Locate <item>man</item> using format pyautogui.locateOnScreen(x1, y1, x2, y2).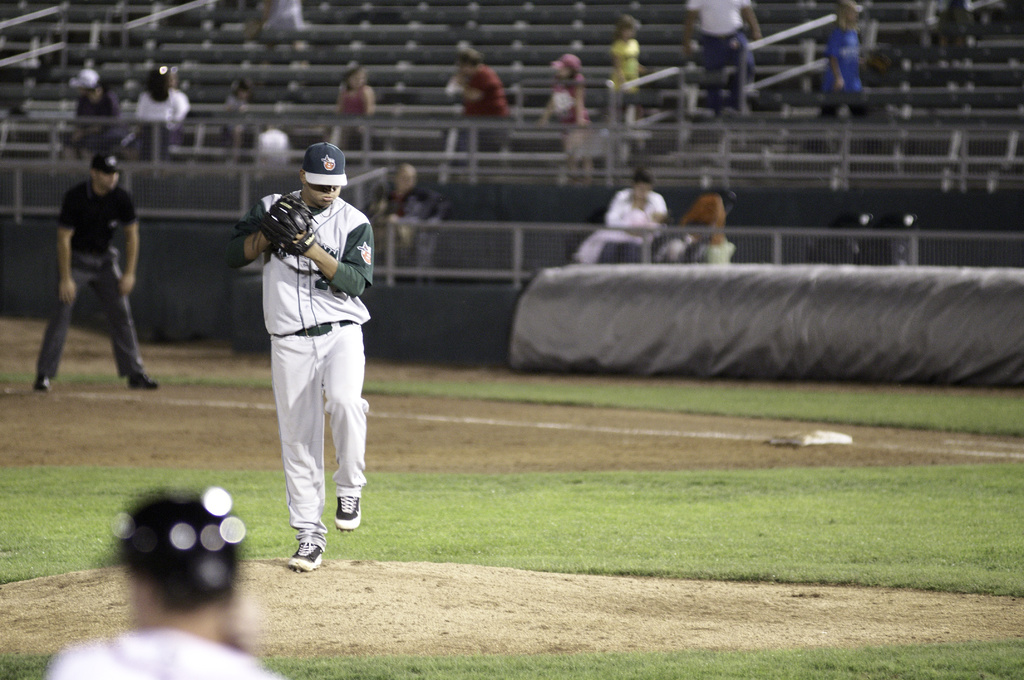
pyautogui.locateOnScreen(41, 487, 286, 679).
